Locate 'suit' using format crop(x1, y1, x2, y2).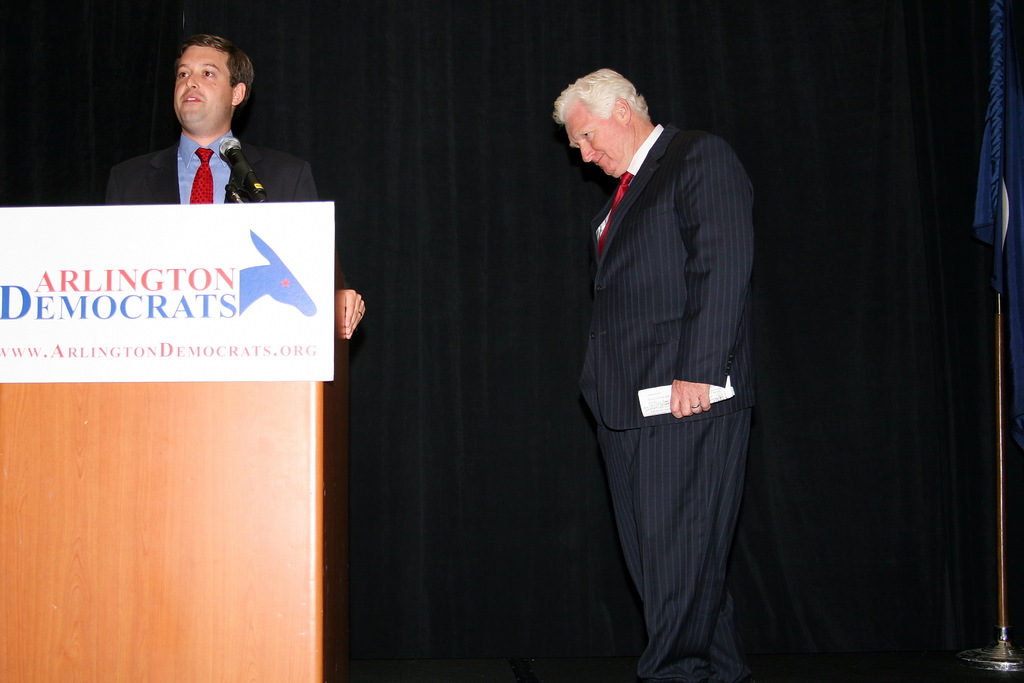
crop(102, 128, 319, 203).
